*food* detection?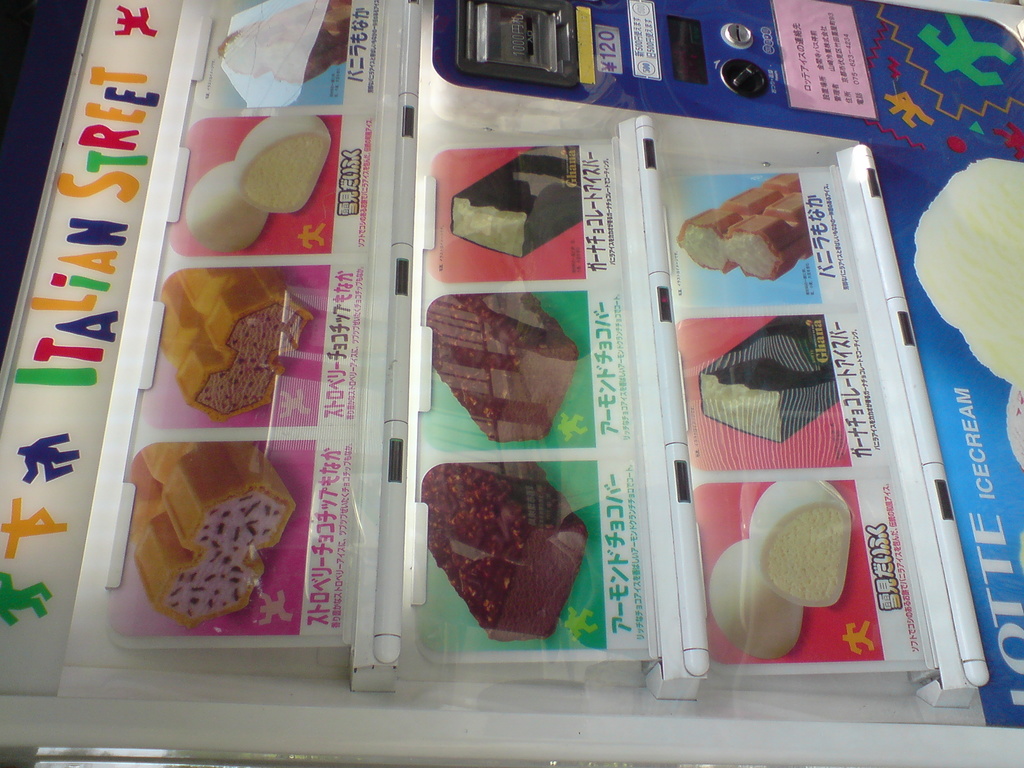
bbox(416, 464, 581, 648)
